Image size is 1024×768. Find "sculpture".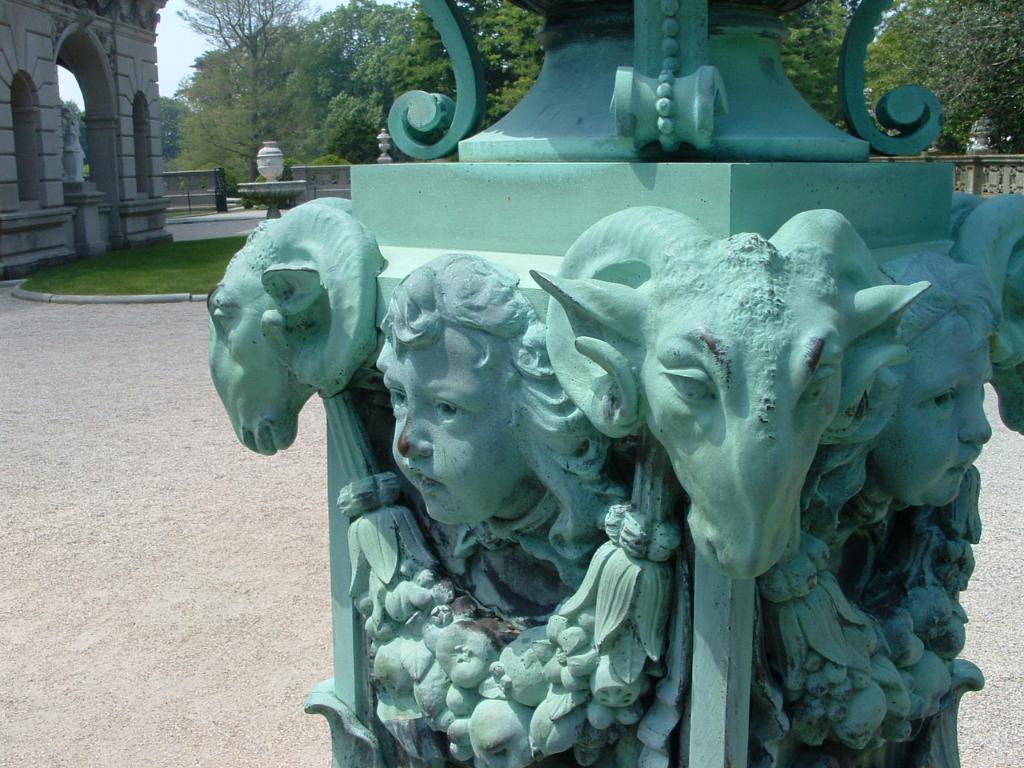
crop(318, 226, 652, 767).
